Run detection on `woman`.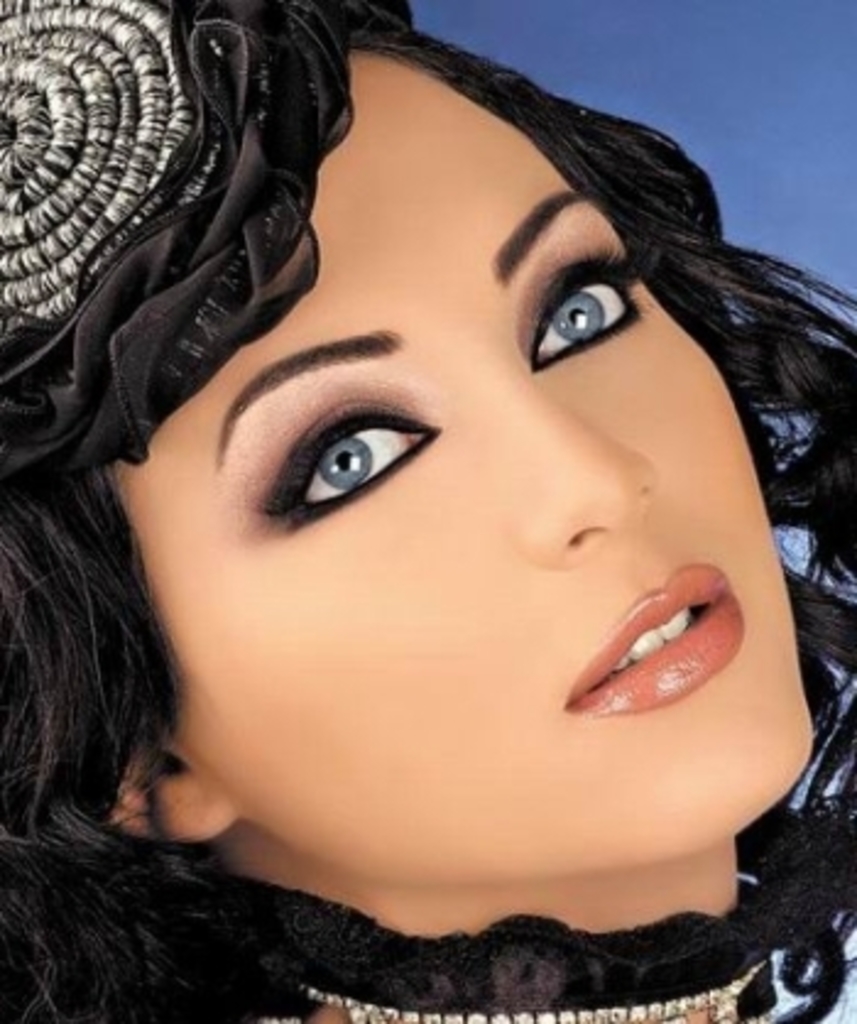
Result: (x1=0, y1=0, x2=852, y2=1023).
